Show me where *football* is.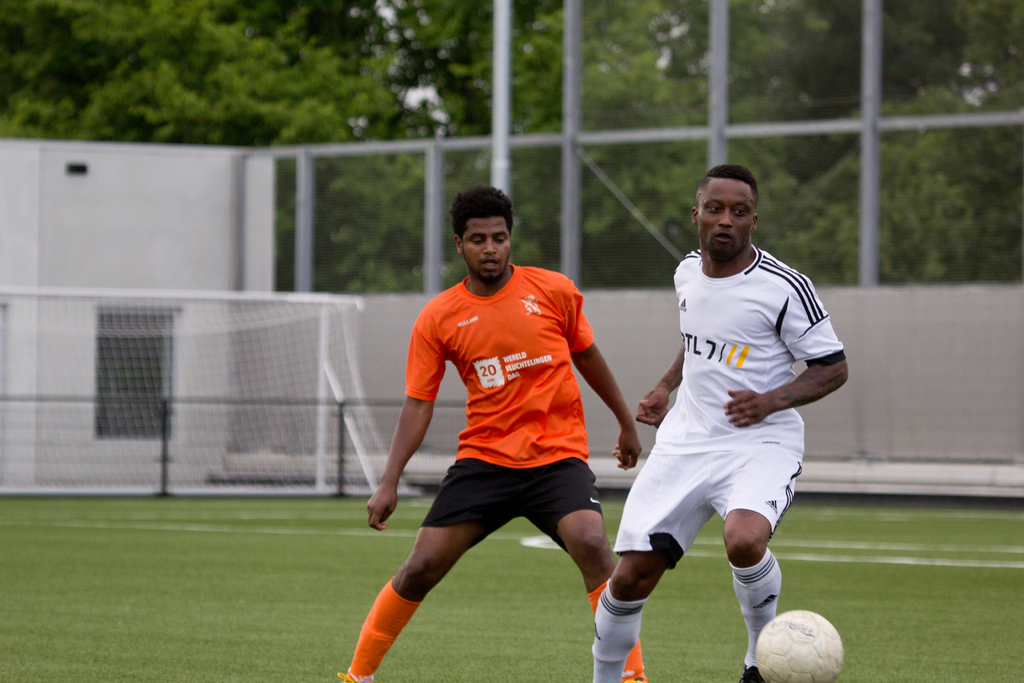
*football* is at [x1=755, y1=609, x2=849, y2=682].
